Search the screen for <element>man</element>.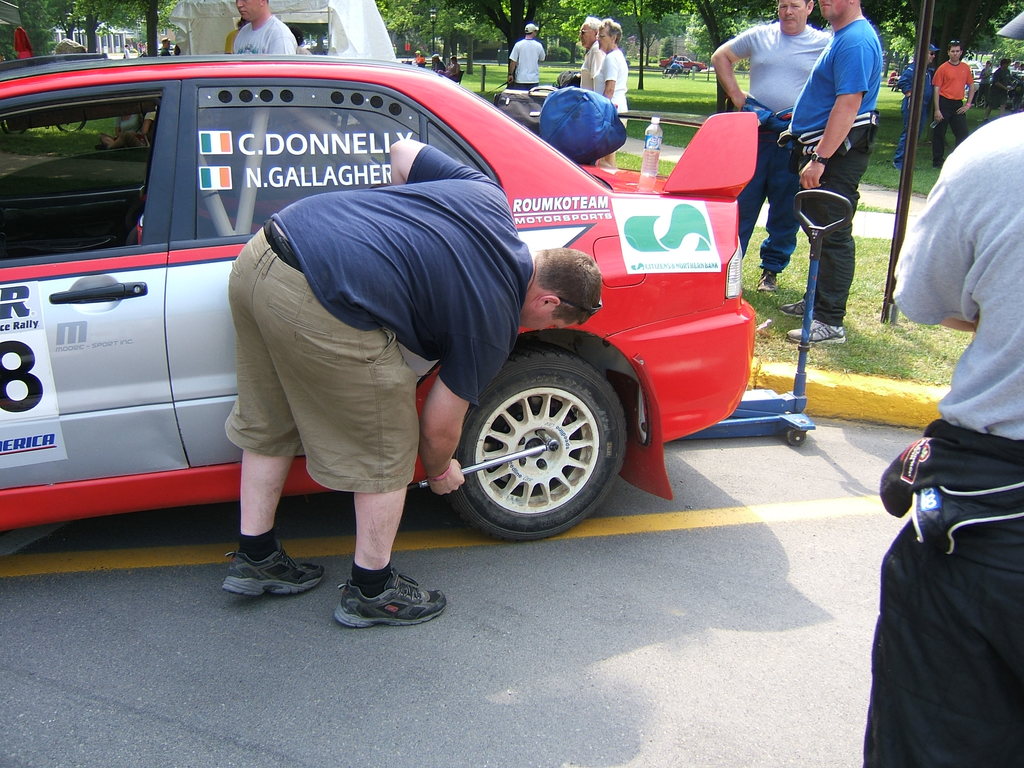
Found at (x1=232, y1=0, x2=300, y2=56).
